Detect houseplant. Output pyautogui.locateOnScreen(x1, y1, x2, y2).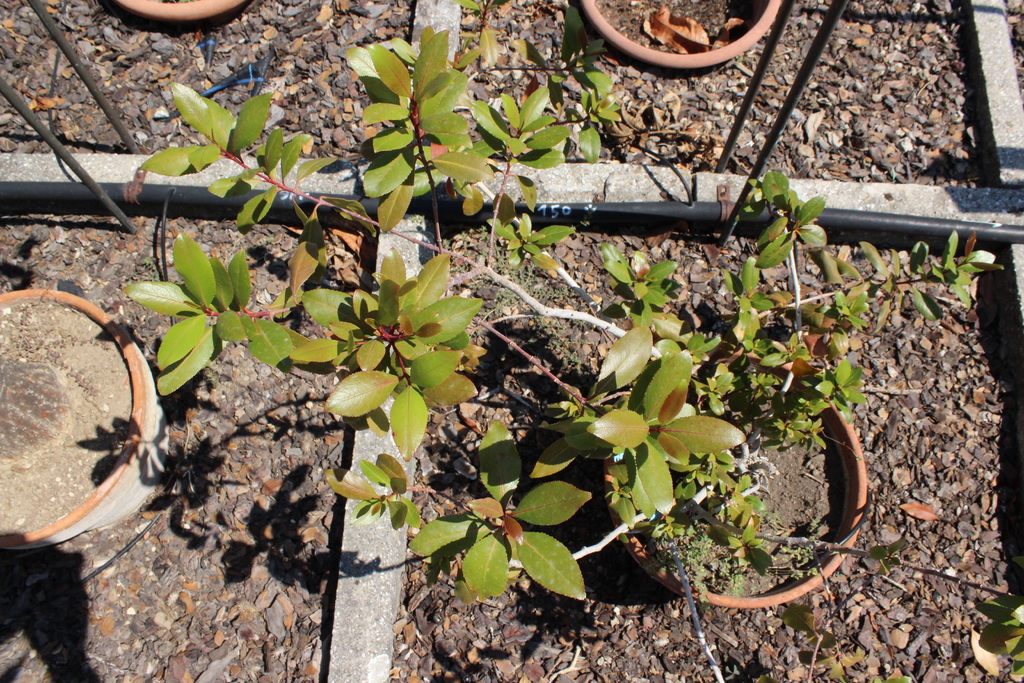
pyautogui.locateOnScreen(0, 281, 177, 557).
